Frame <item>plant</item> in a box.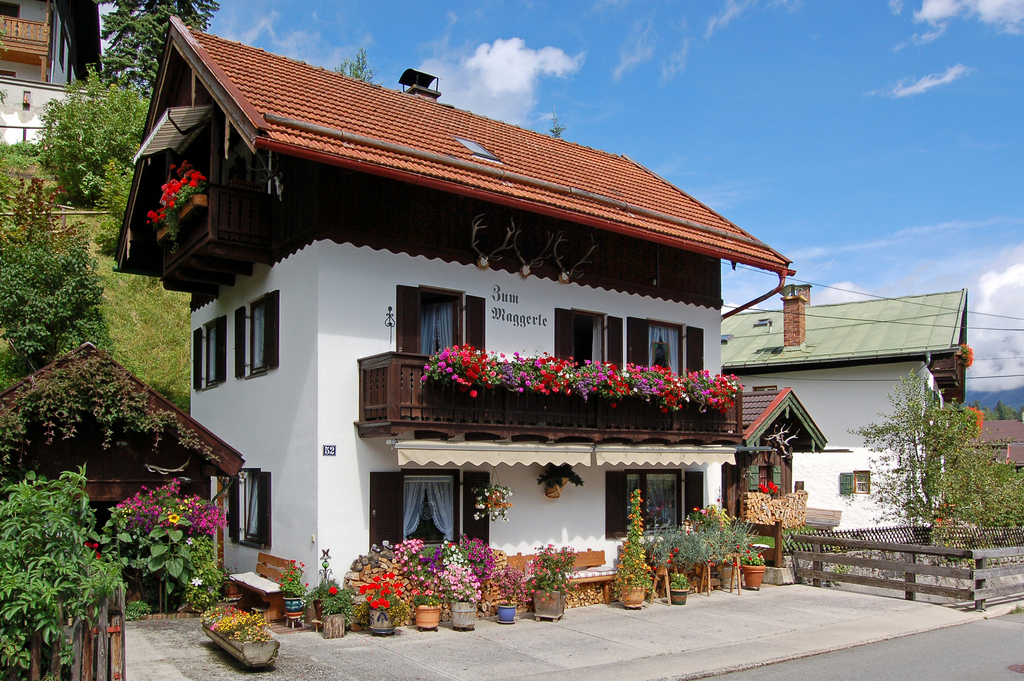
[545,100,563,140].
